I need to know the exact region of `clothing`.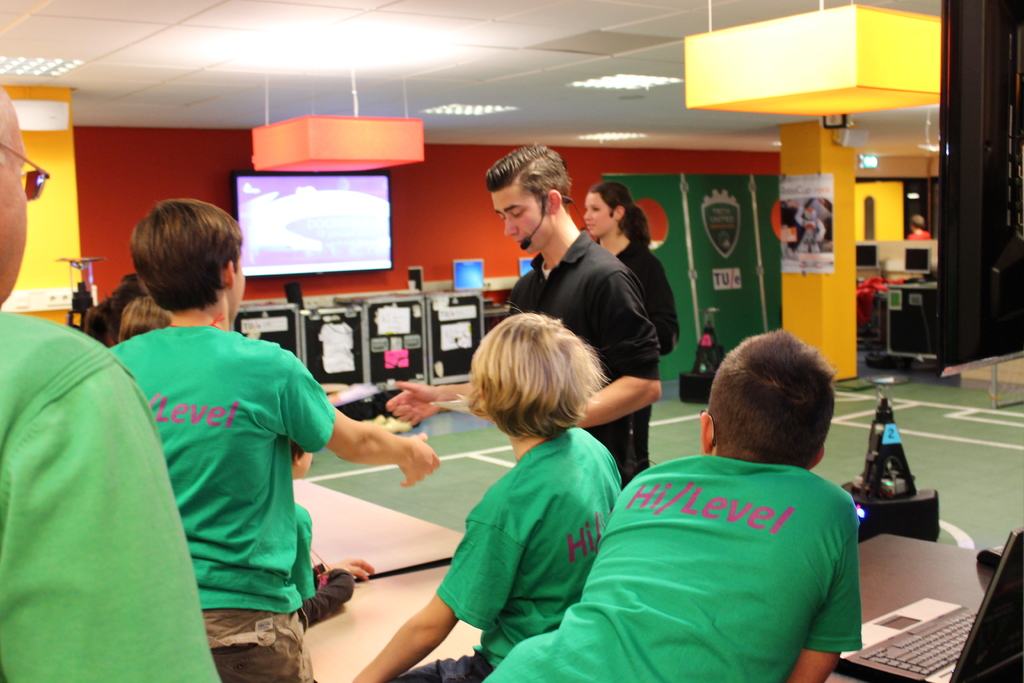
Region: pyautogui.locateOnScreen(598, 237, 684, 357).
